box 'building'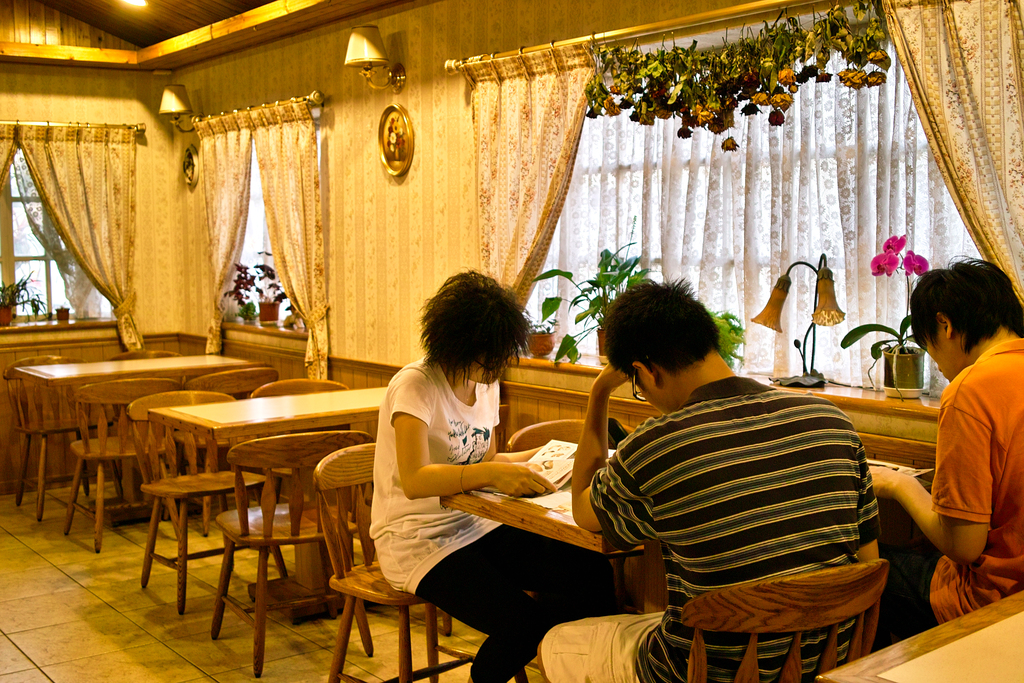
0 0 1023 682
